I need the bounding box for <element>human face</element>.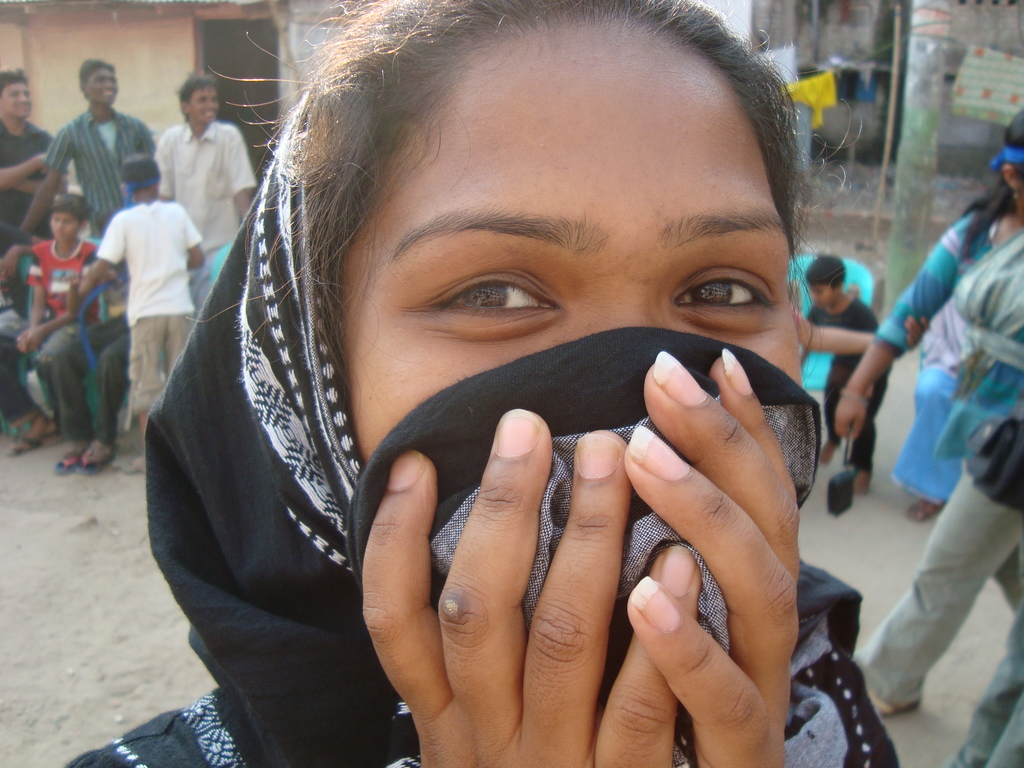
Here it is: box(86, 68, 118, 106).
